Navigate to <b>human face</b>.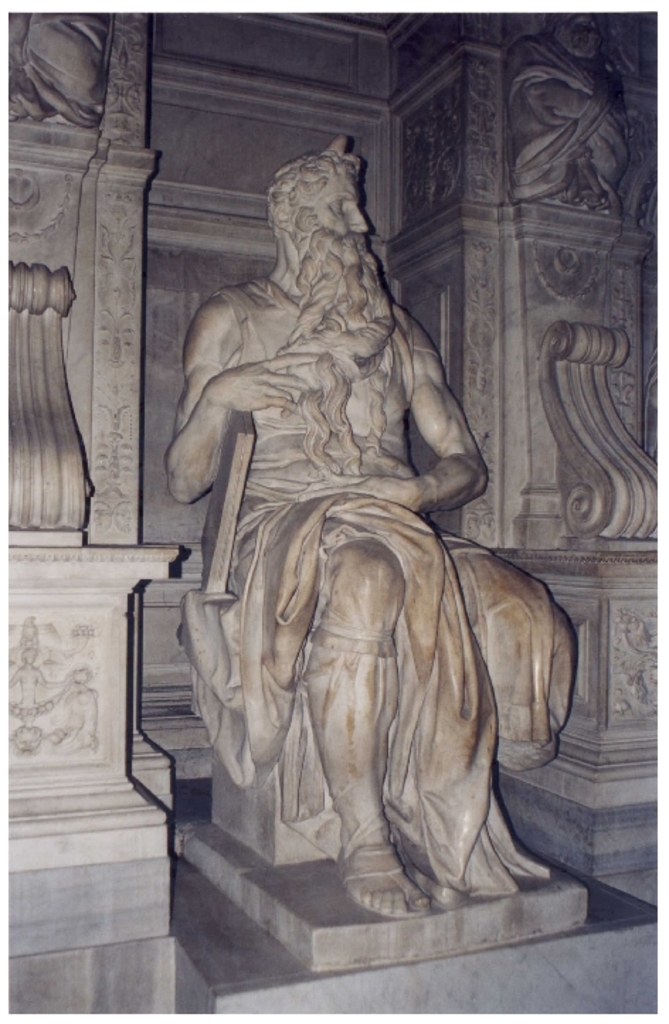
Navigation target: <box>310,177,370,244</box>.
